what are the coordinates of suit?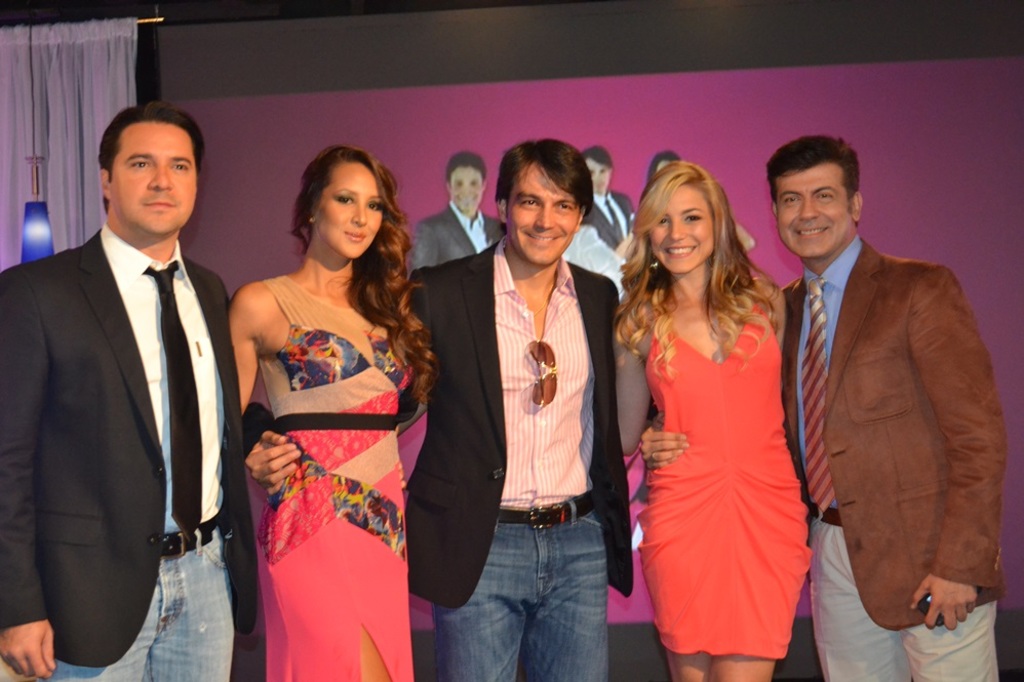
rect(410, 231, 636, 606).
